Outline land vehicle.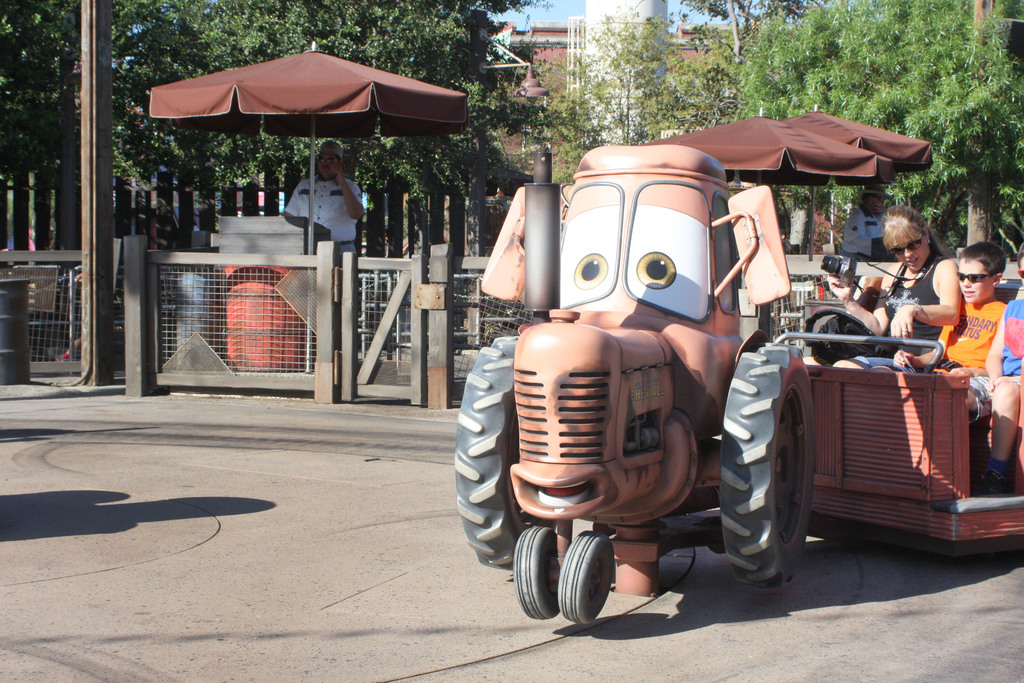
Outline: region(472, 174, 834, 625).
